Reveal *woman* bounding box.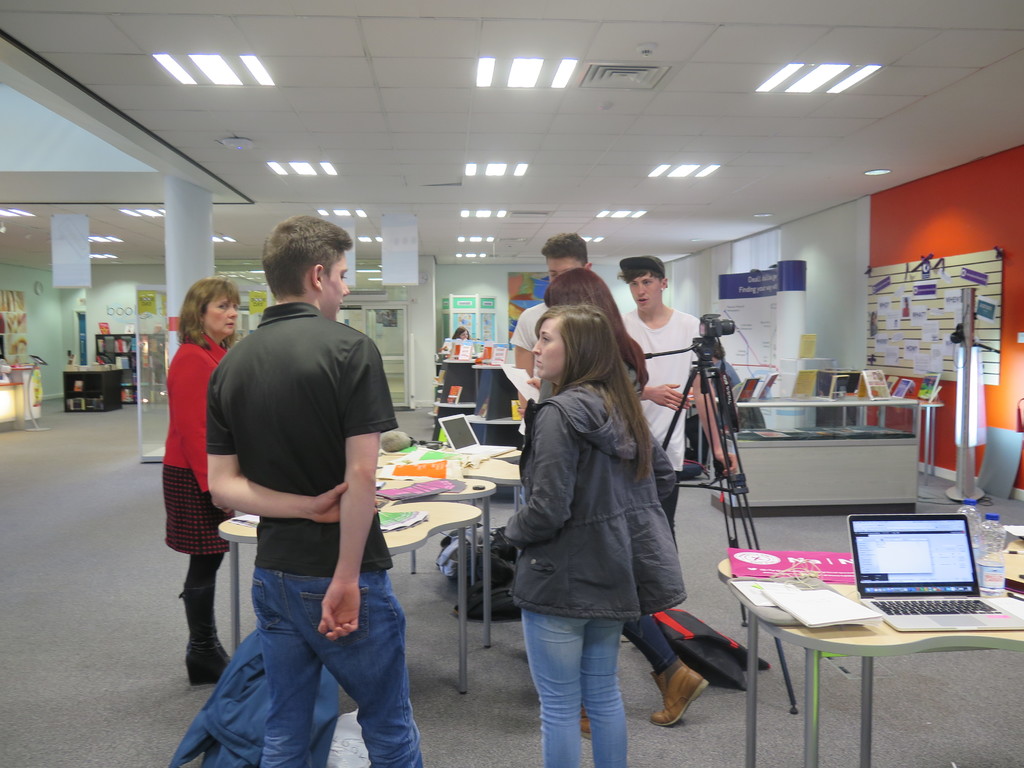
Revealed: 163,276,242,688.
